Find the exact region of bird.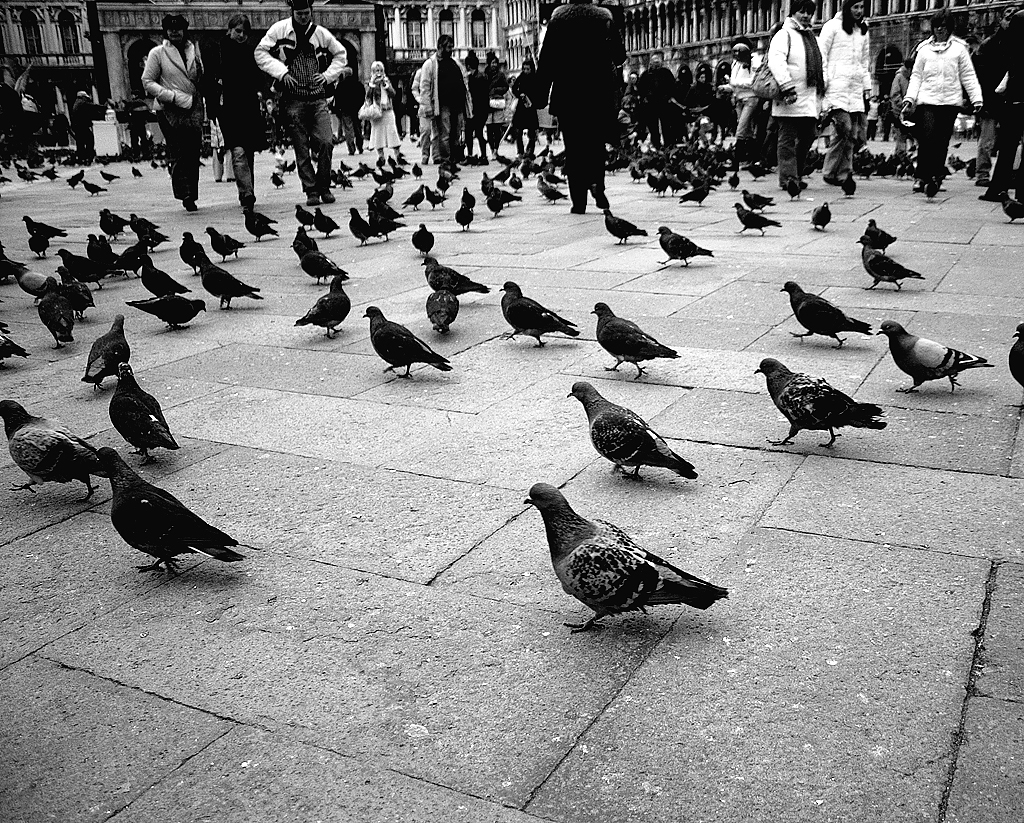
Exact region: [left=425, top=277, right=463, bottom=336].
